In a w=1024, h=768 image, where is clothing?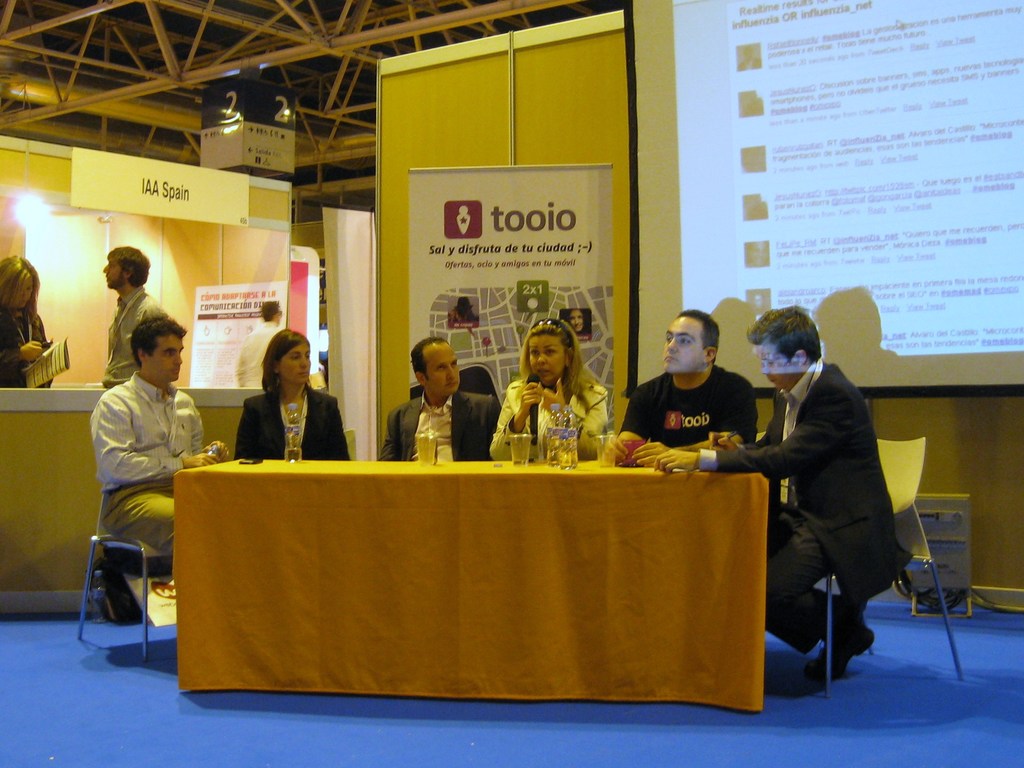
rect(623, 370, 758, 448).
